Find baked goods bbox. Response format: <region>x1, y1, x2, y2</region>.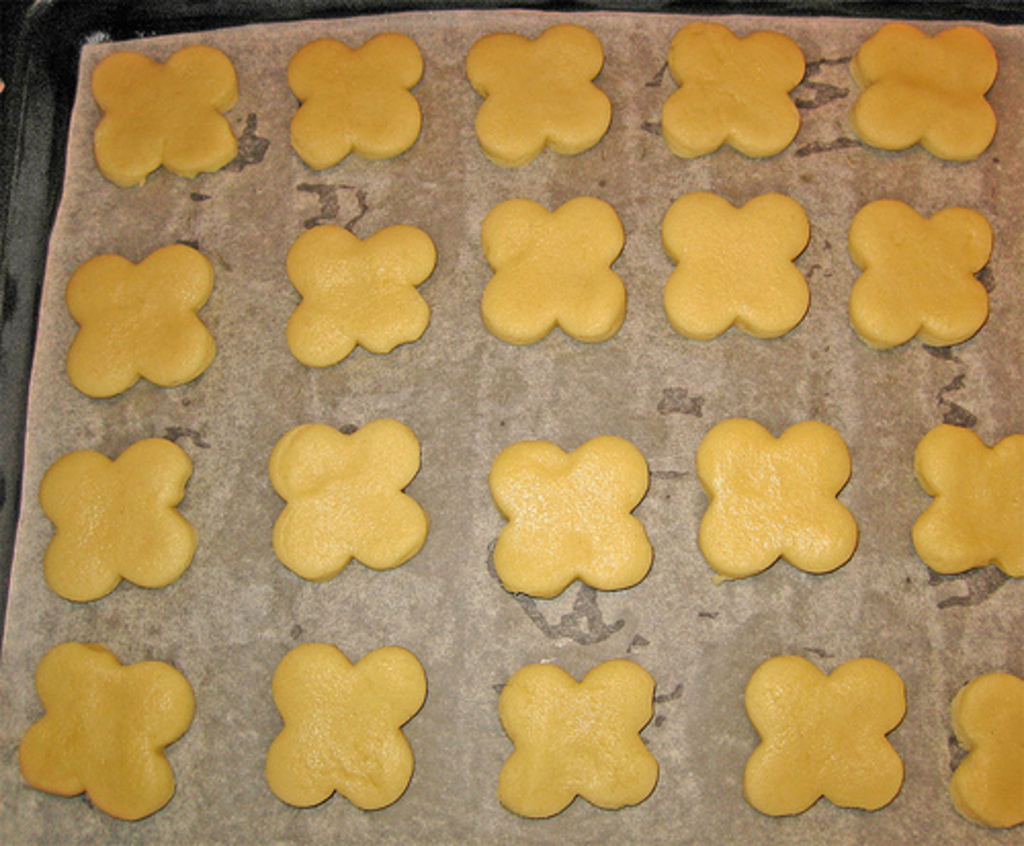
<region>758, 660, 924, 815</region>.
